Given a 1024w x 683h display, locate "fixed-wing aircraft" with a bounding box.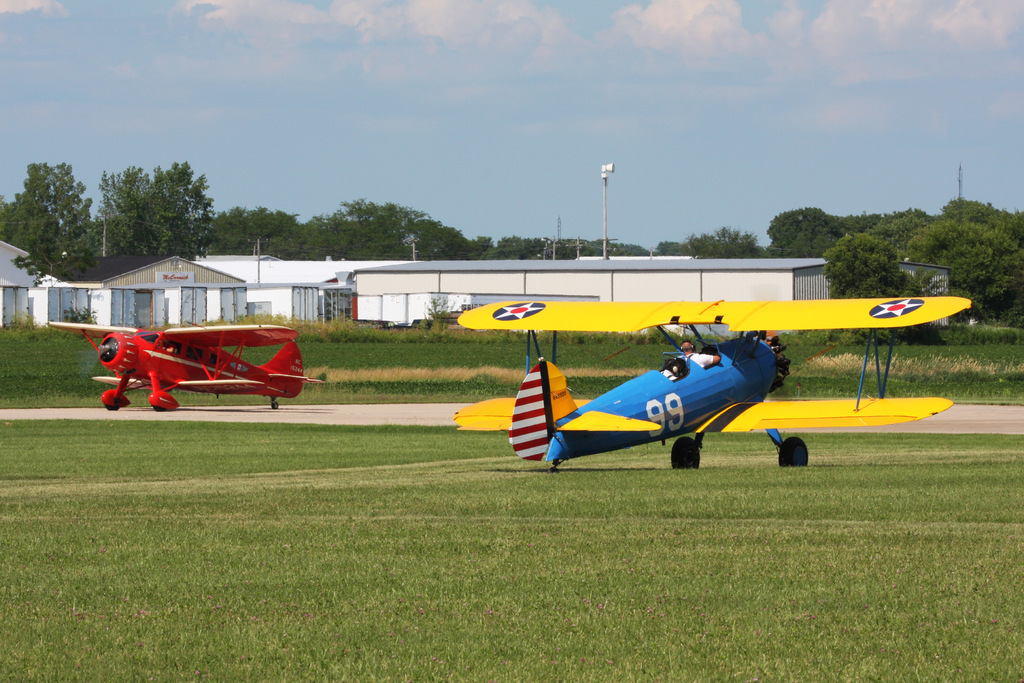
Located: left=40, top=321, right=323, bottom=413.
